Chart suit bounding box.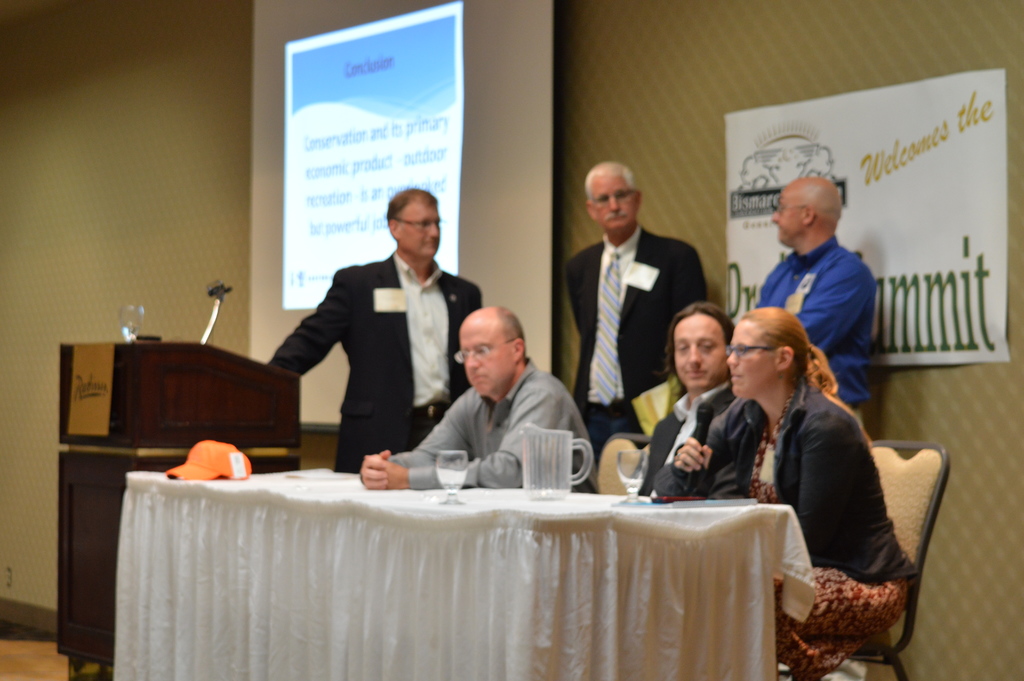
Charted: crop(635, 382, 733, 496).
